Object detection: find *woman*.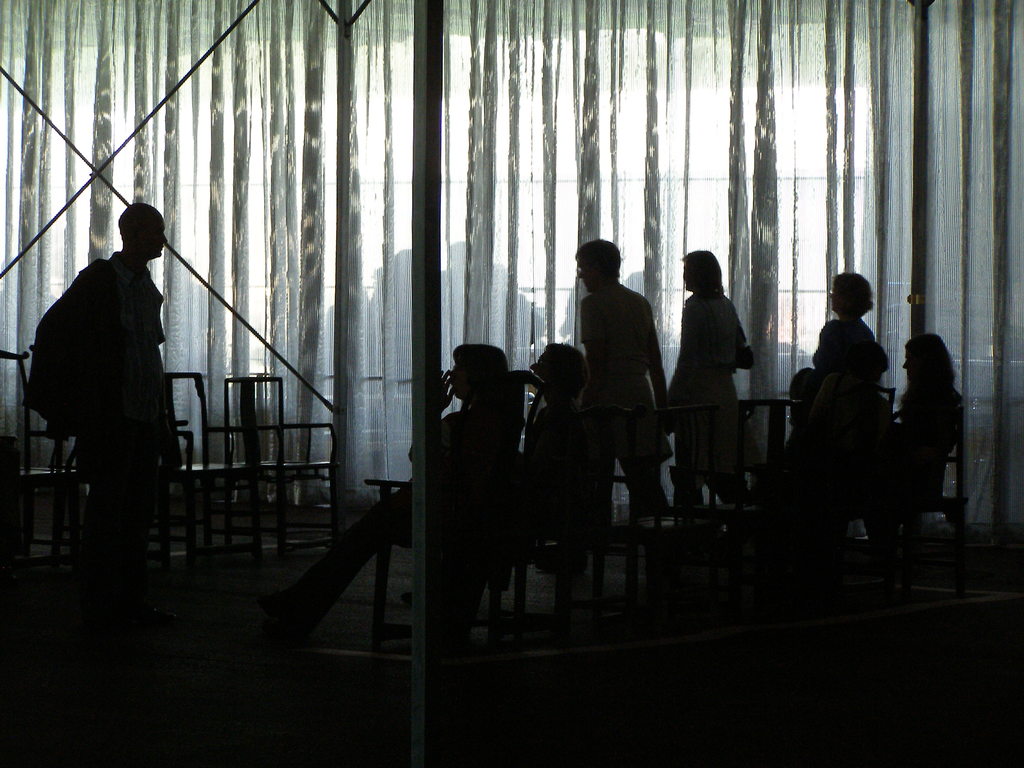
{"left": 818, "top": 267, "right": 891, "bottom": 517}.
